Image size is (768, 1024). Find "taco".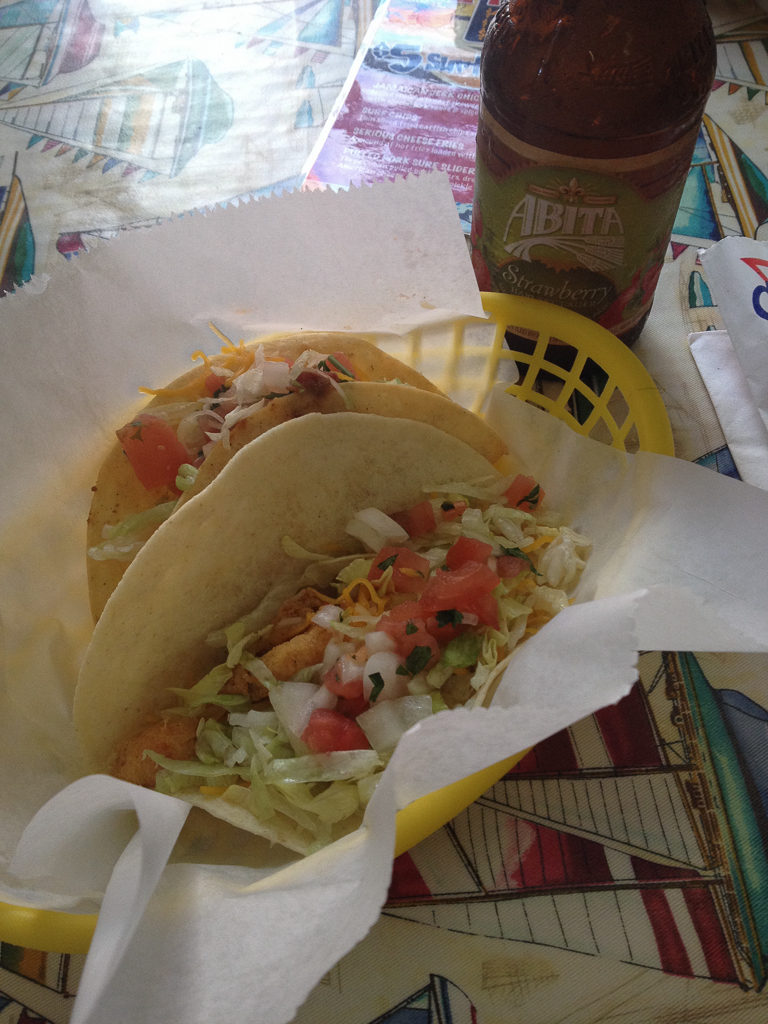
(left=83, top=324, right=502, bottom=641).
